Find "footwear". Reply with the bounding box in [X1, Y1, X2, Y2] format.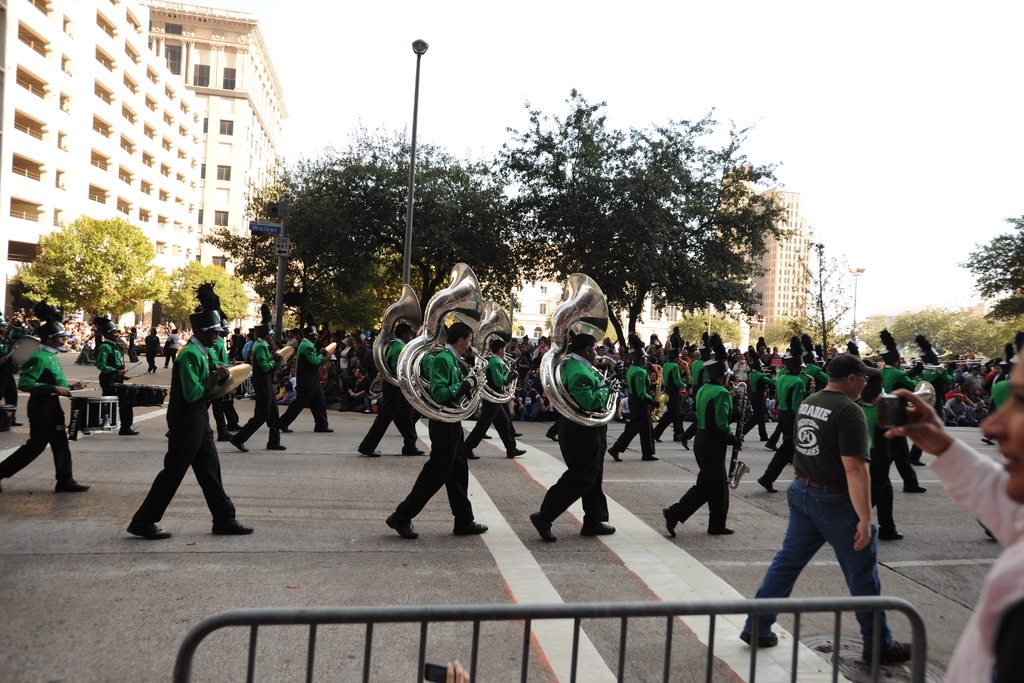
[127, 525, 164, 543].
